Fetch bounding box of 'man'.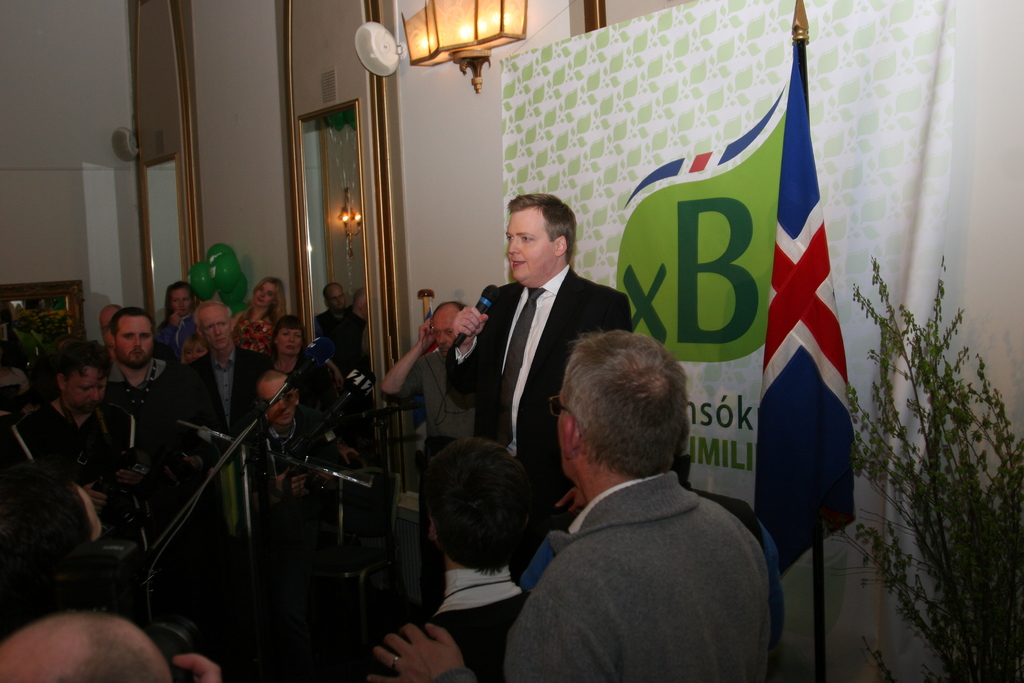
Bbox: {"left": 22, "top": 339, "right": 133, "bottom": 544}.
